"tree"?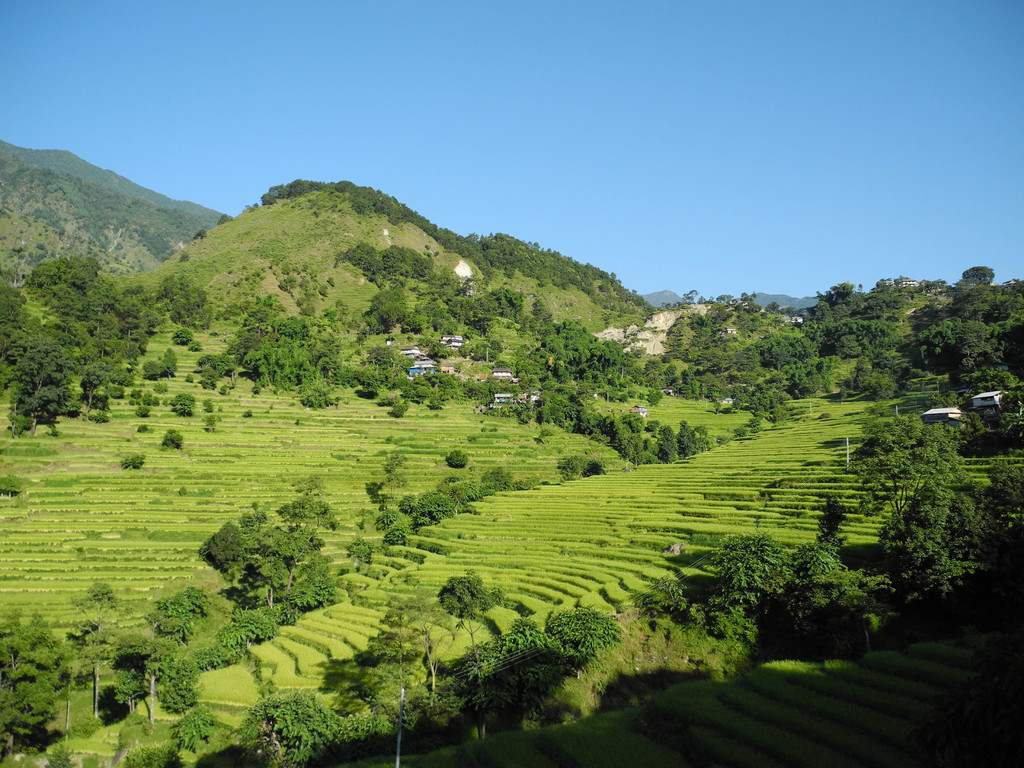
<box>198,518,256,579</box>
